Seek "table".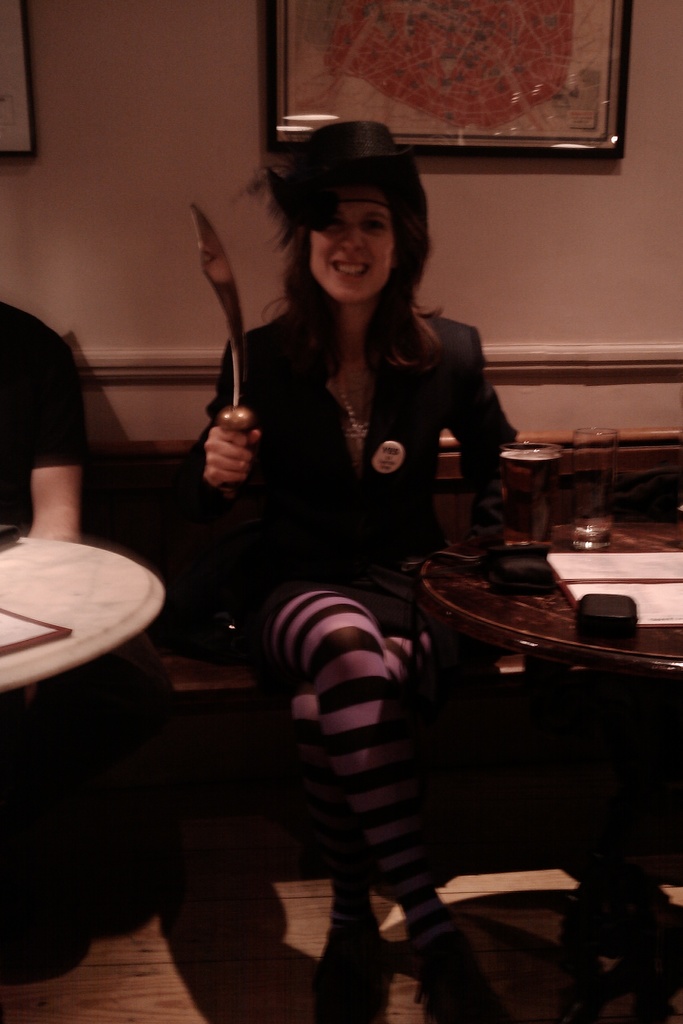
<region>393, 547, 680, 902</region>.
